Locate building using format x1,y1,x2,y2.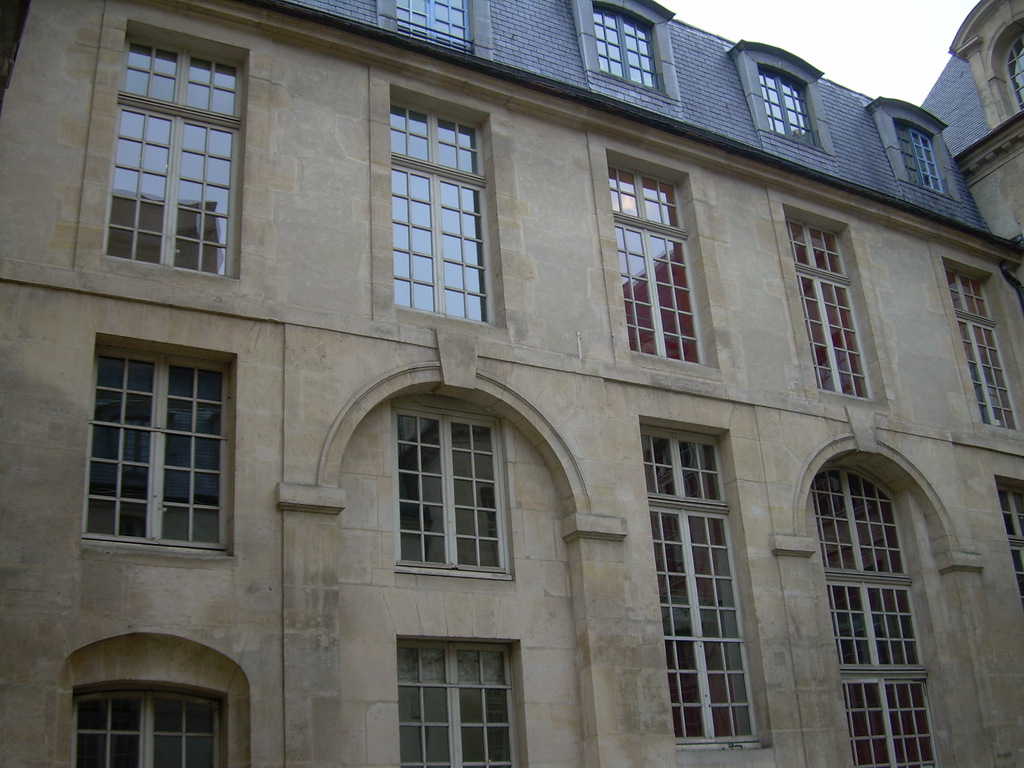
3,2,1023,767.
